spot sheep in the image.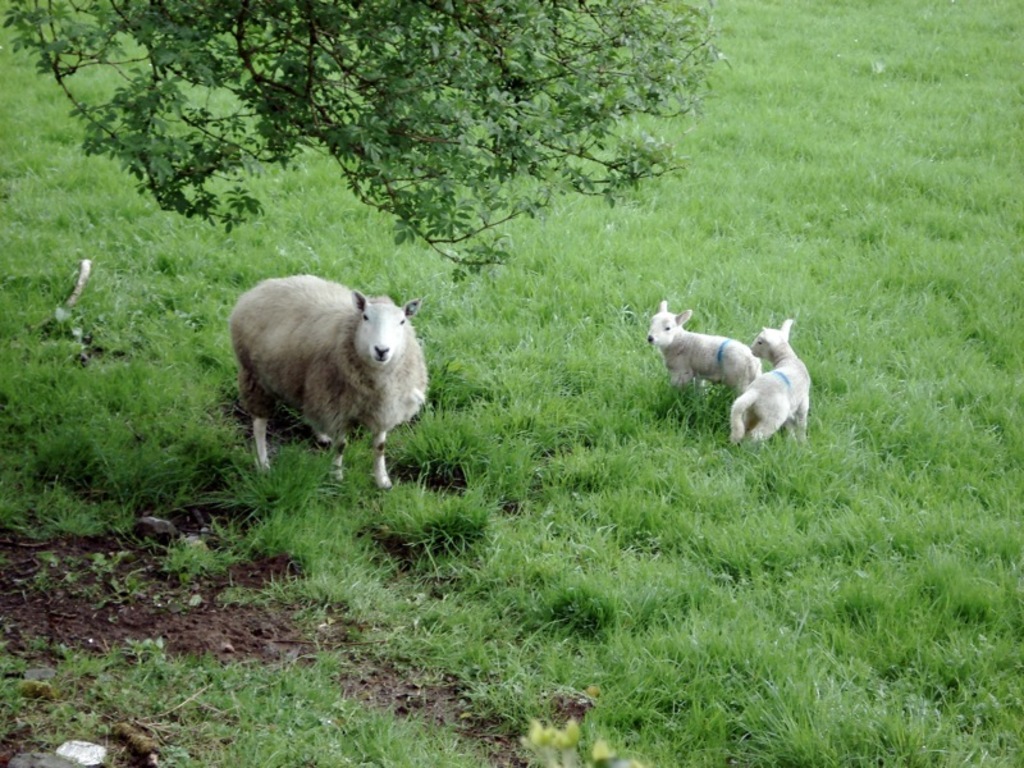
sheep found at (x1=225, y1=271, x2=430, y2=490).
